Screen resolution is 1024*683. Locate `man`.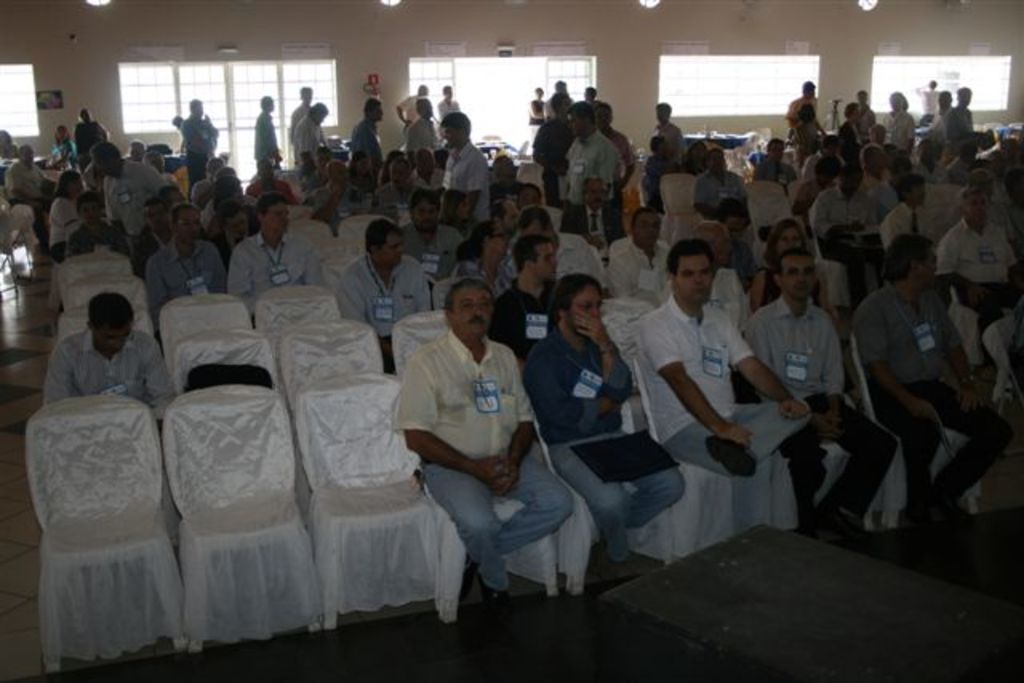
782:82:826:131.
